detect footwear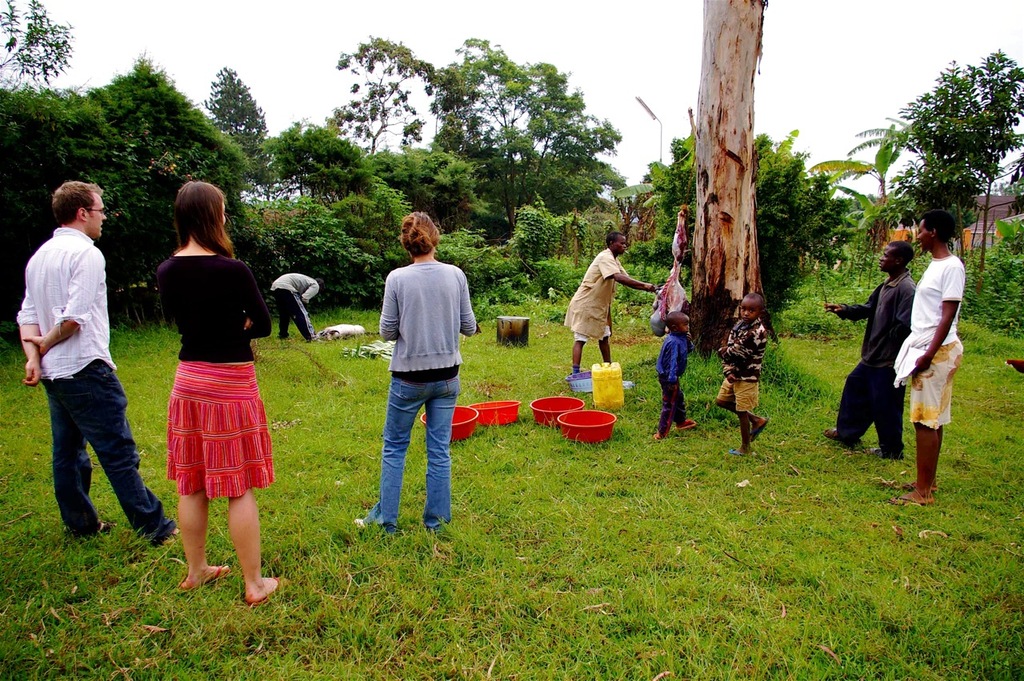
(left=356, top=519, right=362, bottom=527)
